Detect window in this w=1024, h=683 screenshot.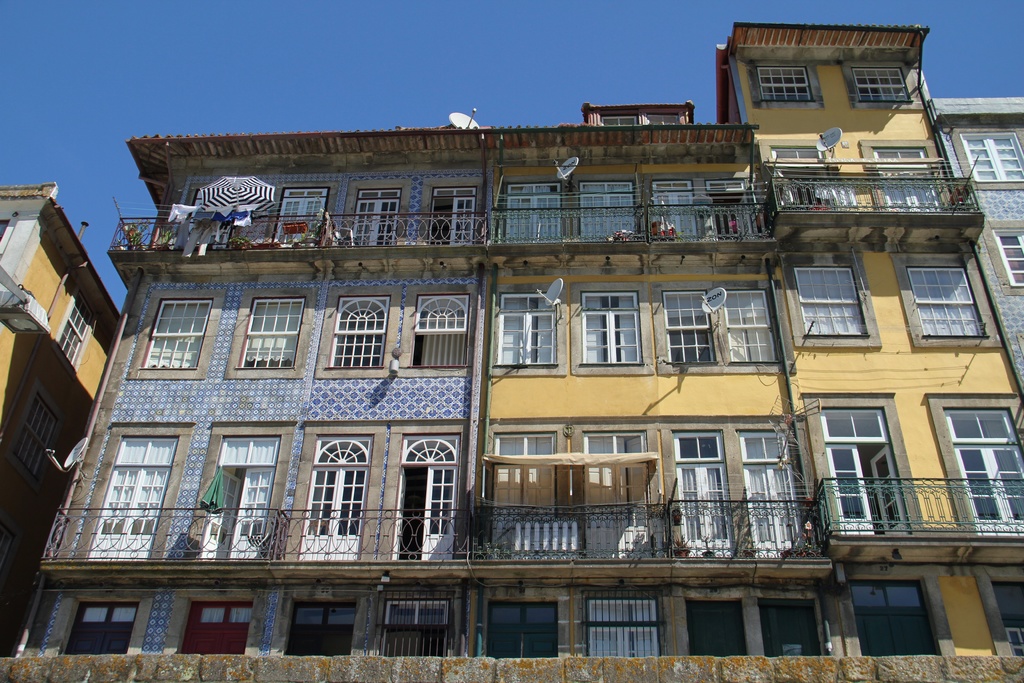
Detection: locate(995, 230, 1023, 284).
